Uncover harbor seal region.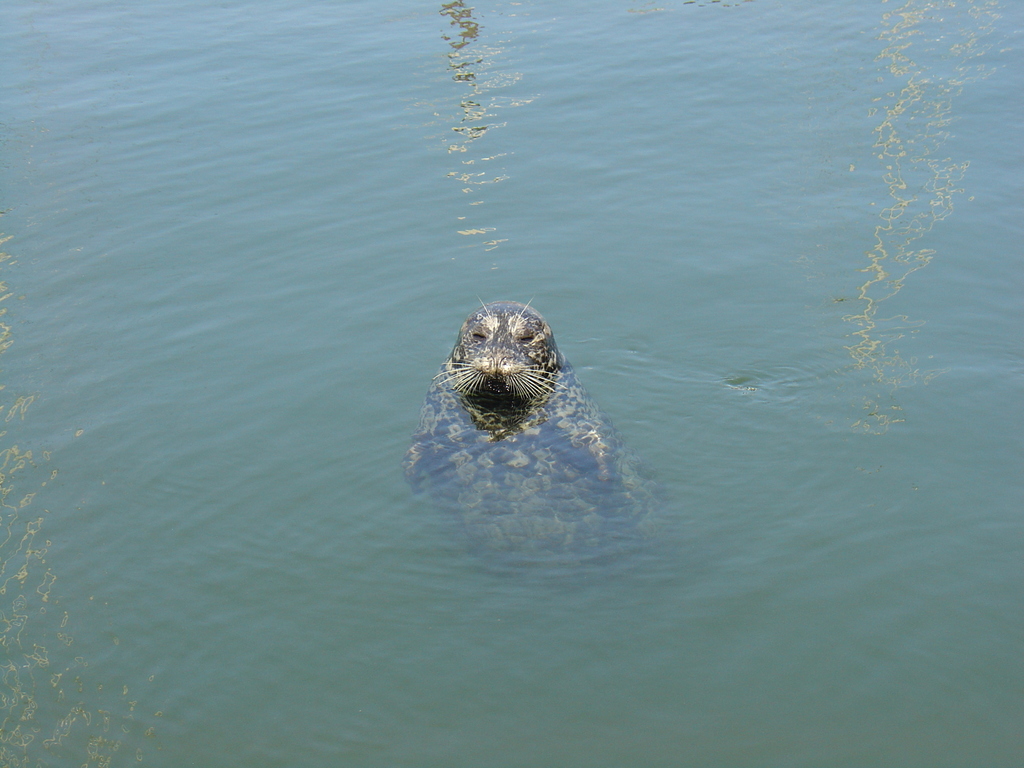
Uncovered: crop(409, 284, 618, 518).
